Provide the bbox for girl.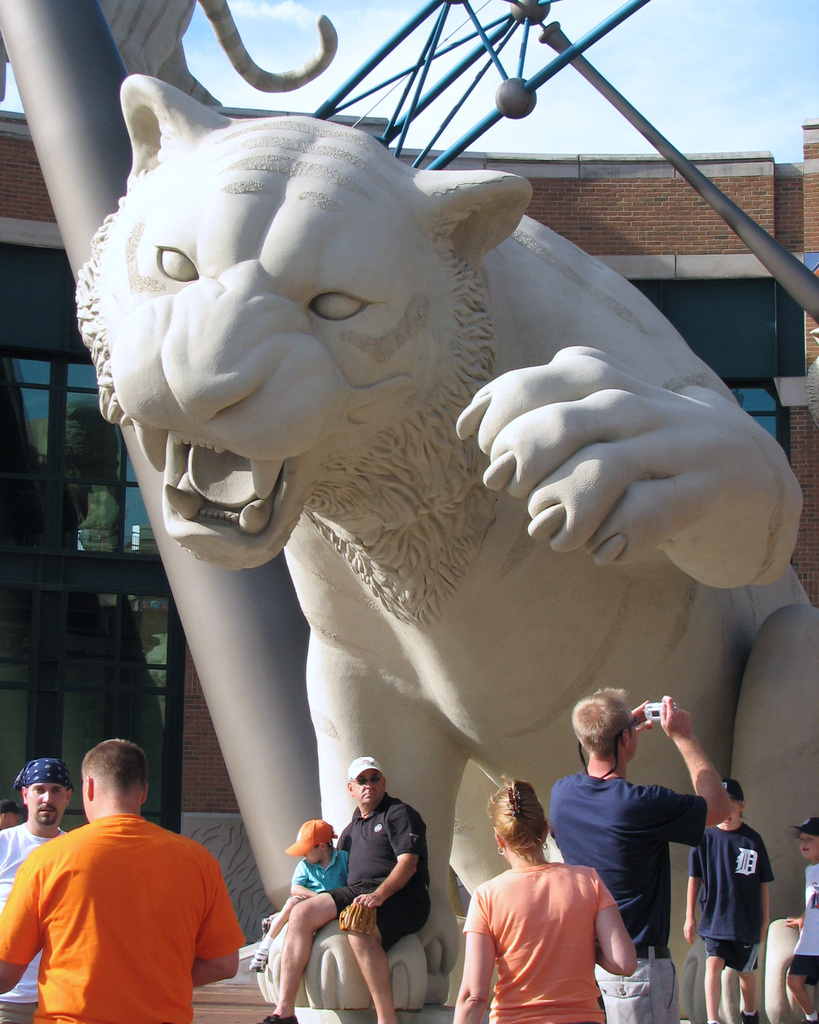
rect(458, 778, 636, 1023).
